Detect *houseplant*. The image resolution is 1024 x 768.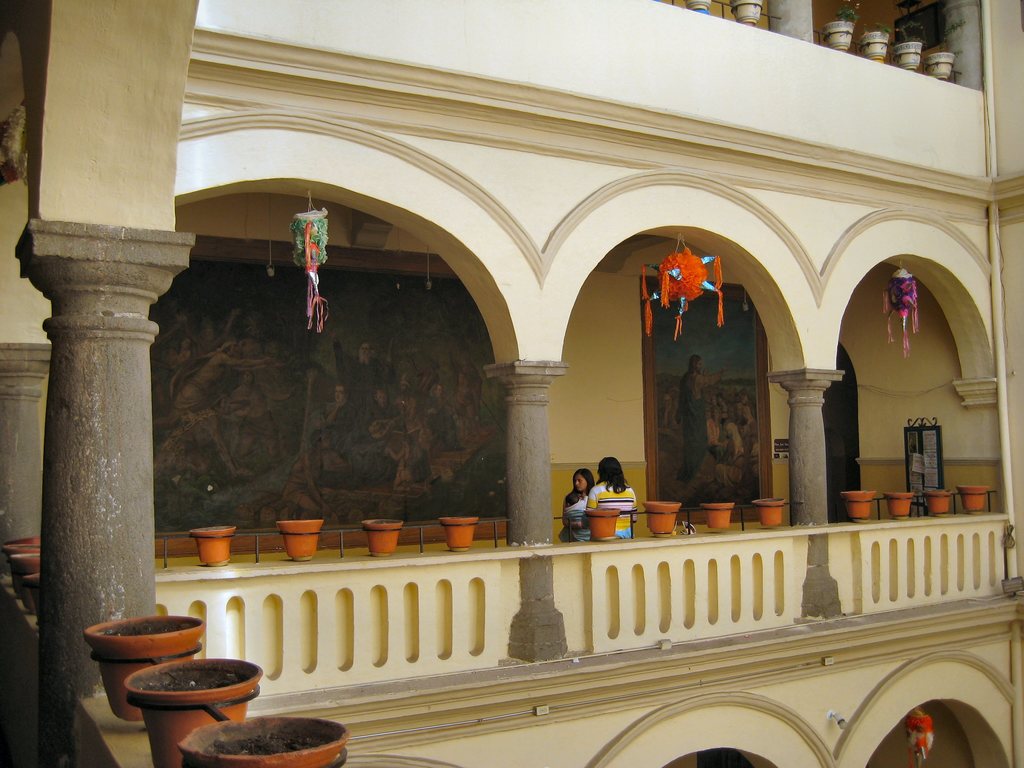
(955, 481, 992, 511).
